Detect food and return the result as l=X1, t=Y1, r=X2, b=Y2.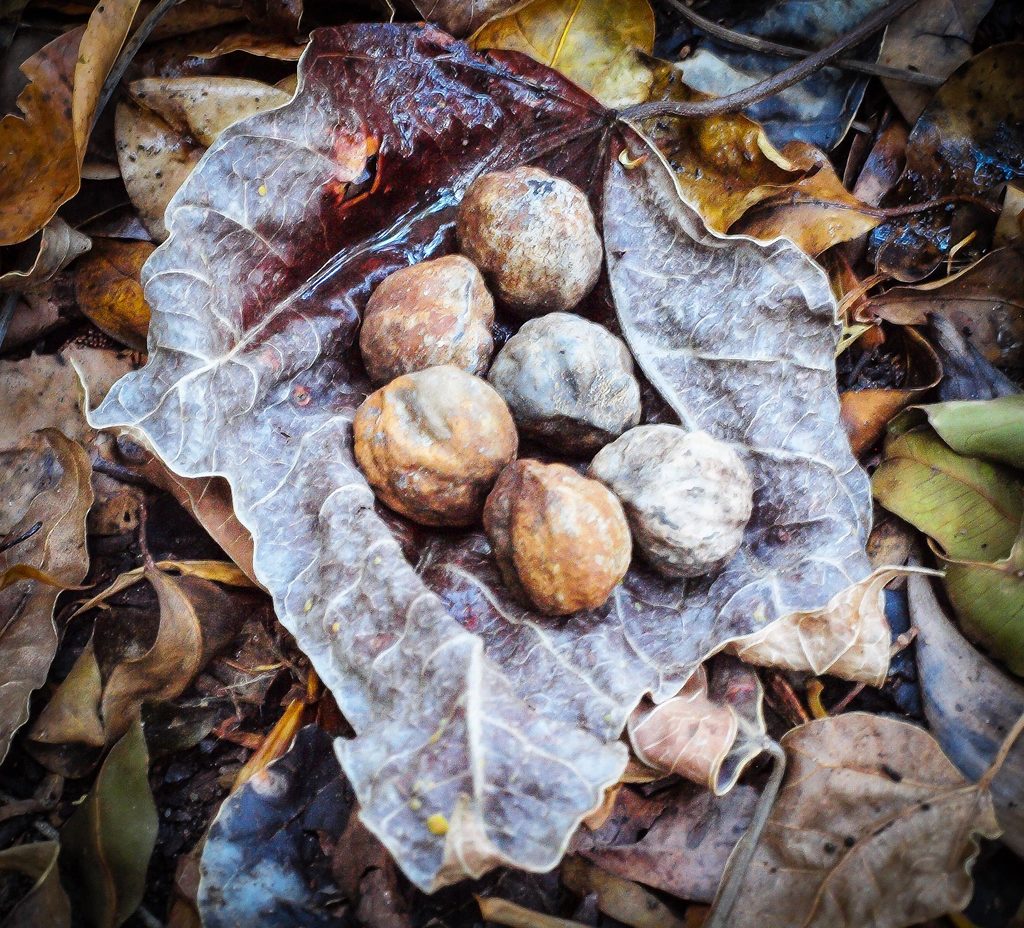
l=583, t=424, r=755, b=582.
